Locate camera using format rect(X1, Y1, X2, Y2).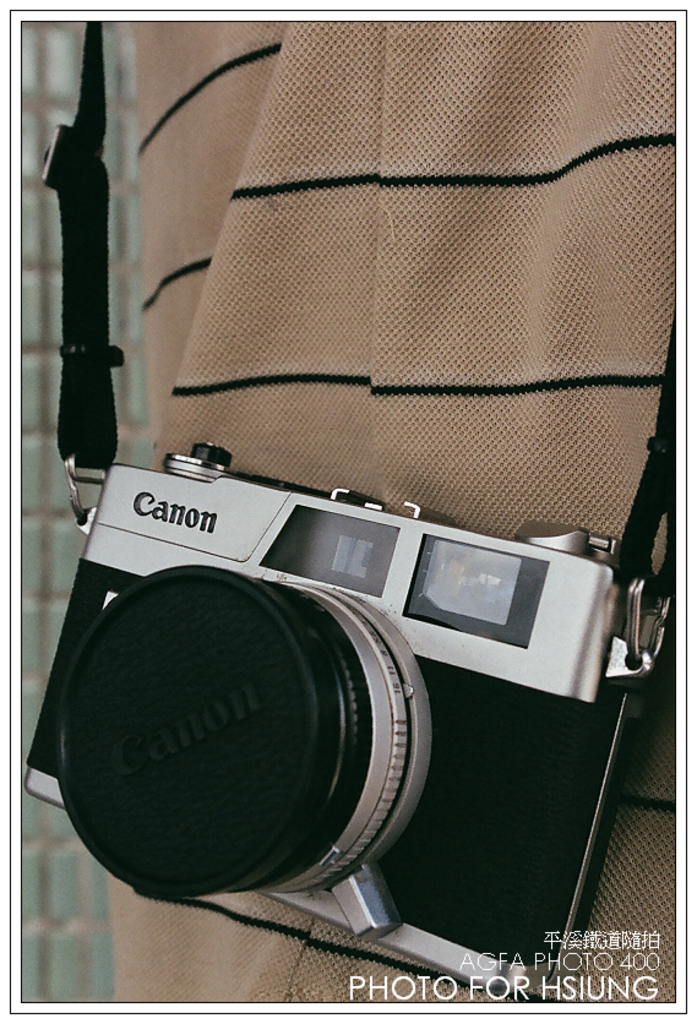
rect(18, 442, 657, 991).
